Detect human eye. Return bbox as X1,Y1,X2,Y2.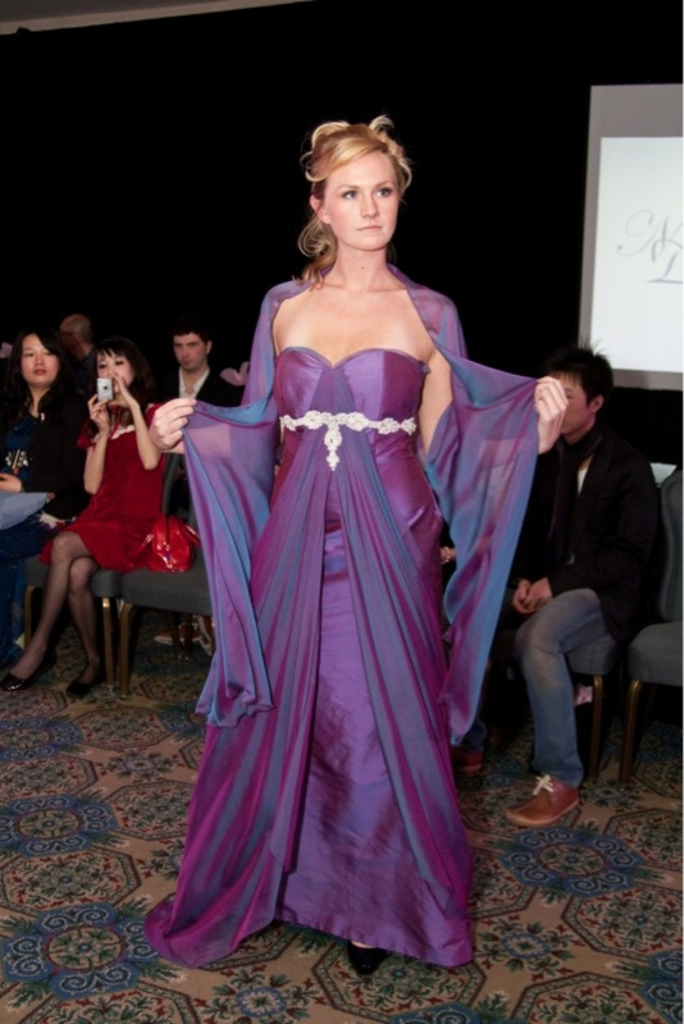
377,188,392,198.
